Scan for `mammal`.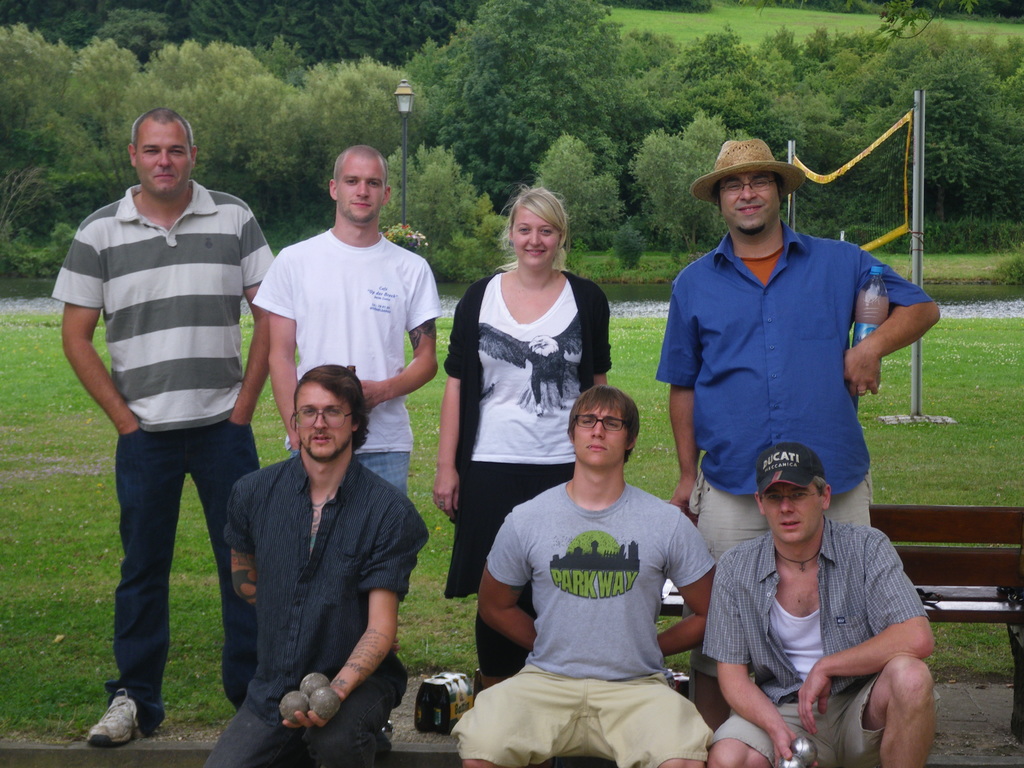
Scan result: bbox=[445, 381, 714, 767].
